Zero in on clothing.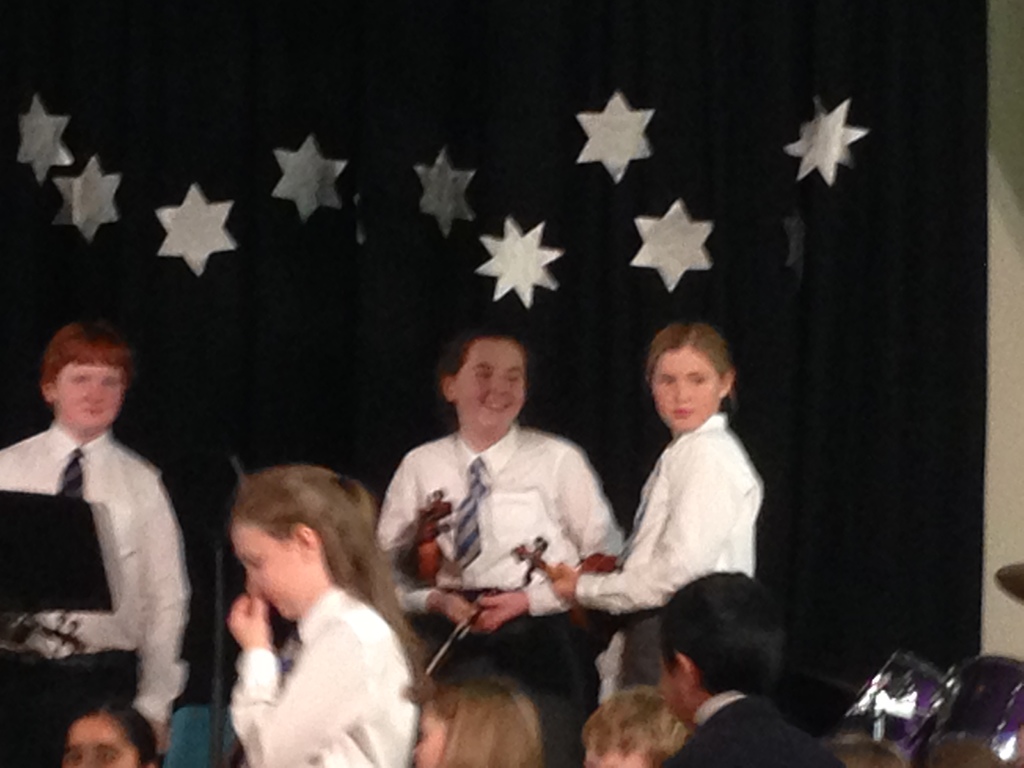
Zeroed in: x1=657, y1=685, x2=844, y2=767.
